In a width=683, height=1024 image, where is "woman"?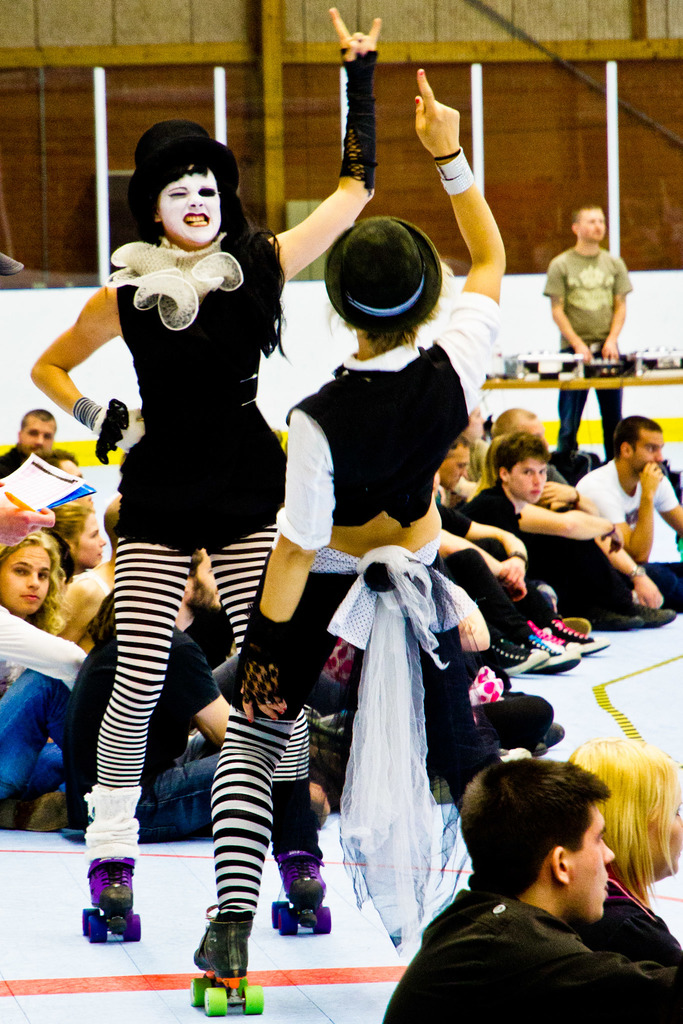
[x1=31, y1=13, x2=383, y2=914].
